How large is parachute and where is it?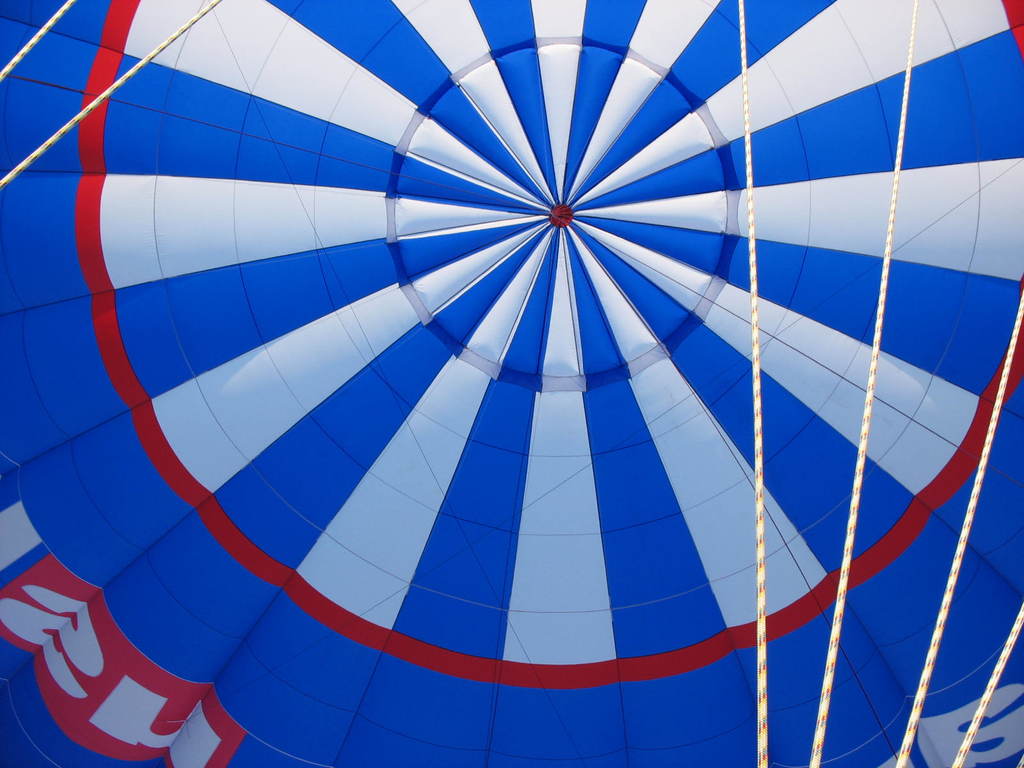
Bounding box: select_region(0, 0, 1023, 767).
